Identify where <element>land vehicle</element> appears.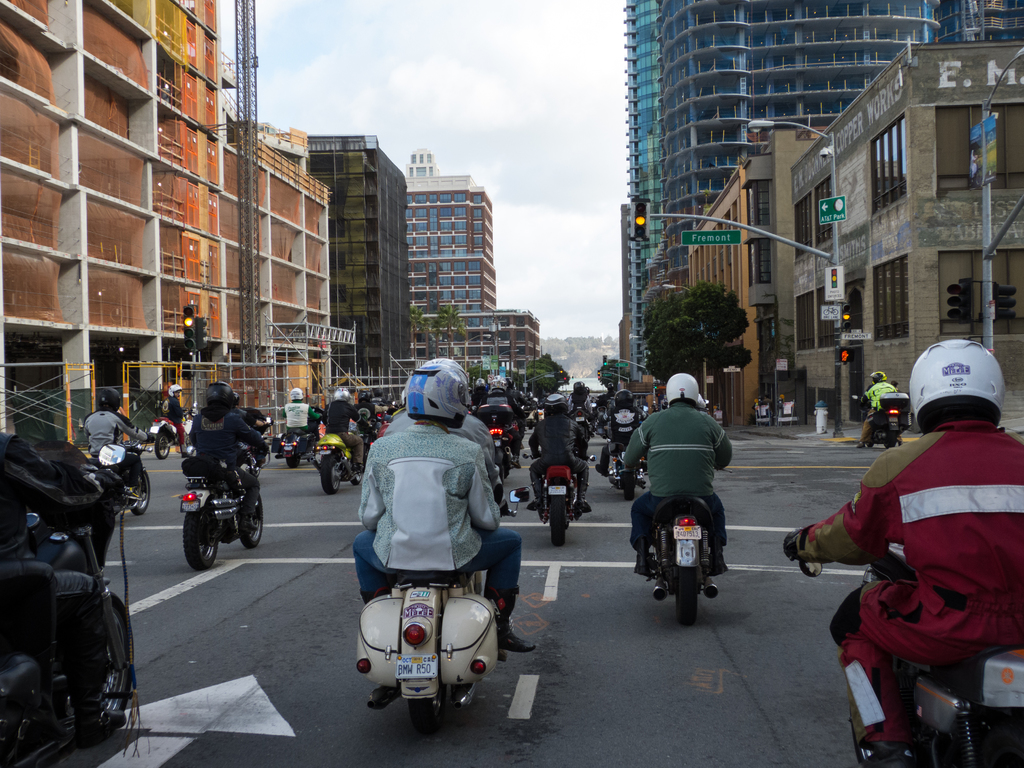
Appears at bbox(632, 497, 724, 624).
